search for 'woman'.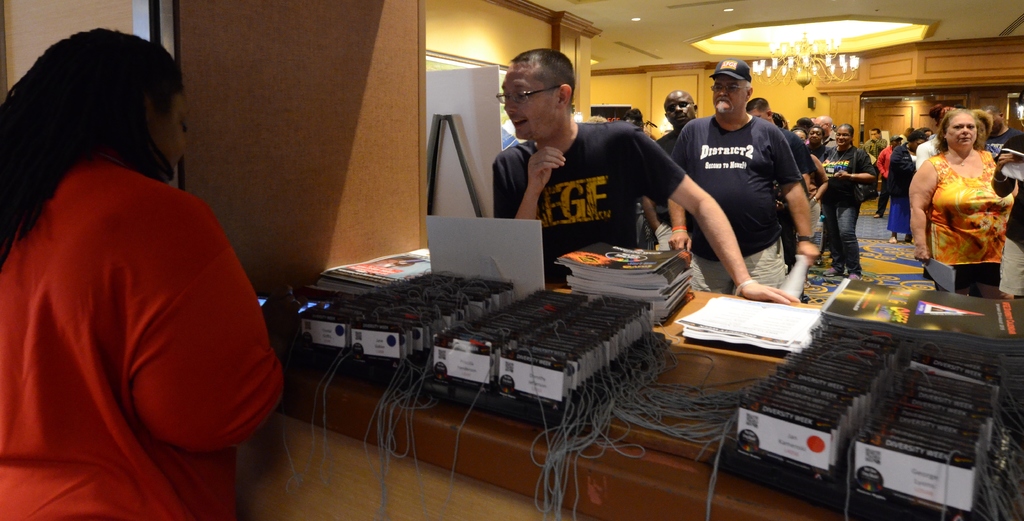
Found at {"left": 822, "top": 122, "right": 878, "bottom": 278}.
